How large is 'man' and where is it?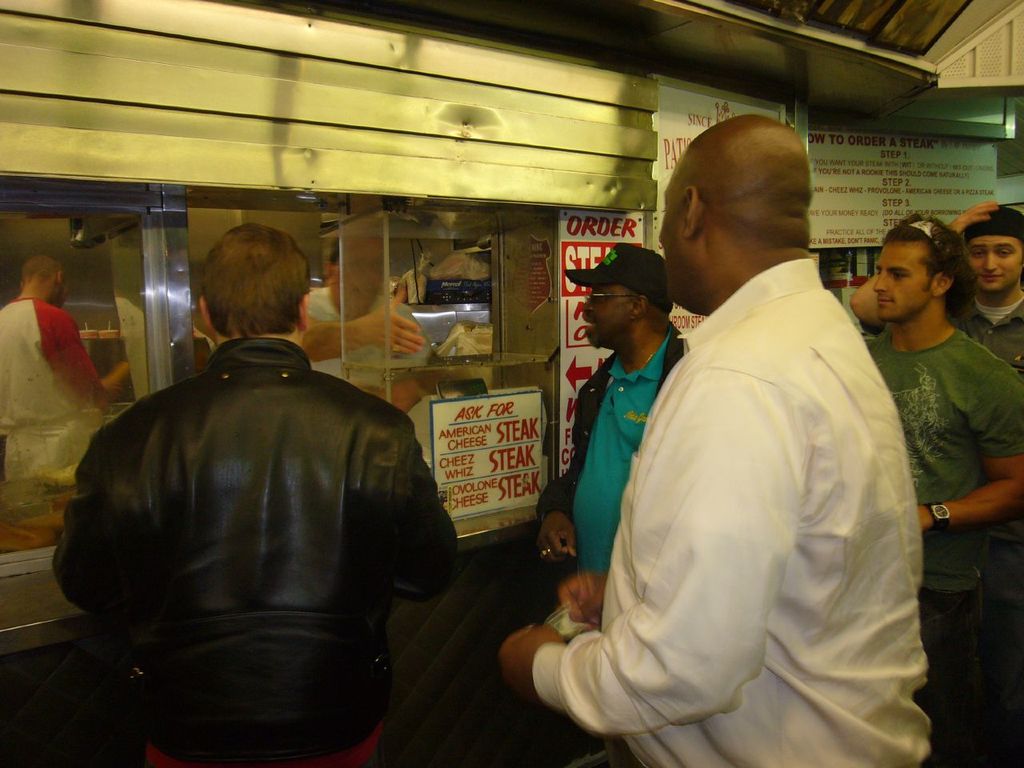
Bounding box: {"x1": 0, "y1": 253, "x2": 129, "y2": 482}.
